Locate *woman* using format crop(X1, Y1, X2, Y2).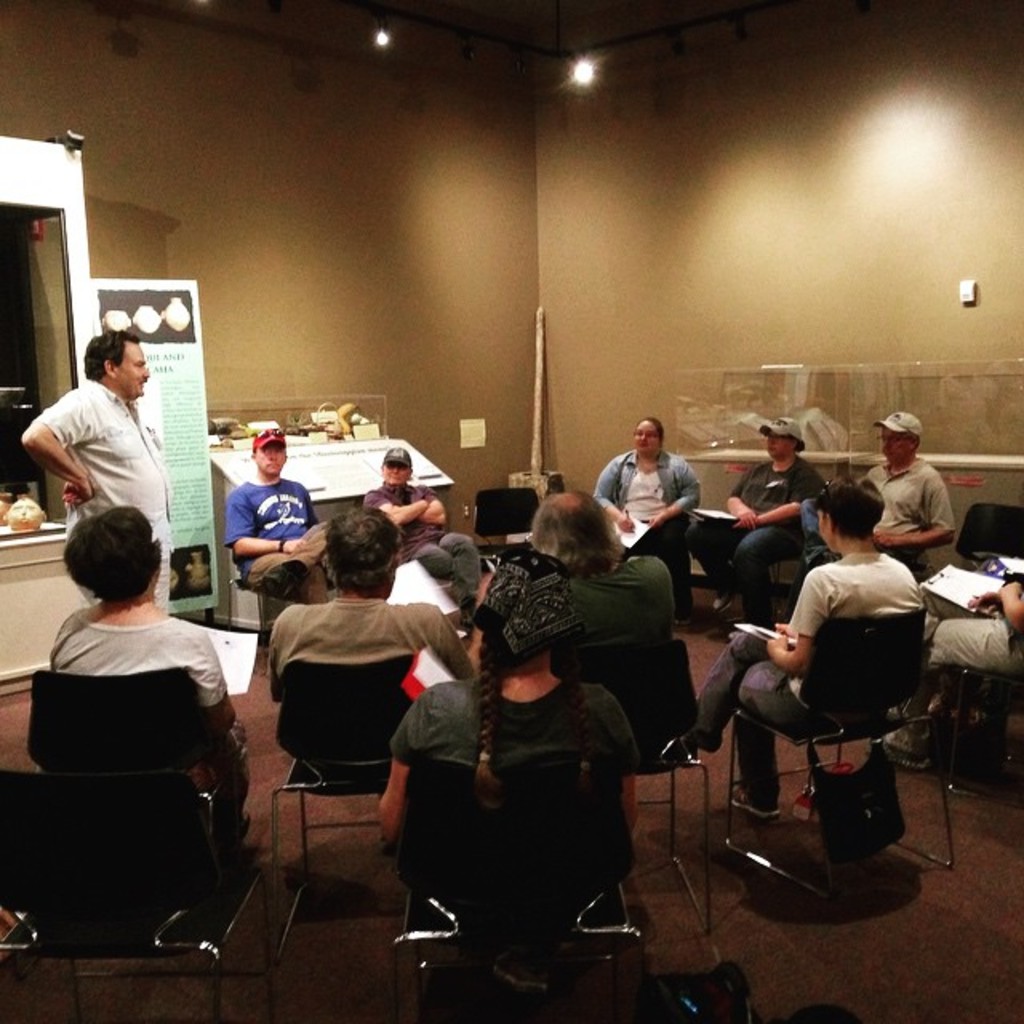
crop(50, 501, 243, 838).
